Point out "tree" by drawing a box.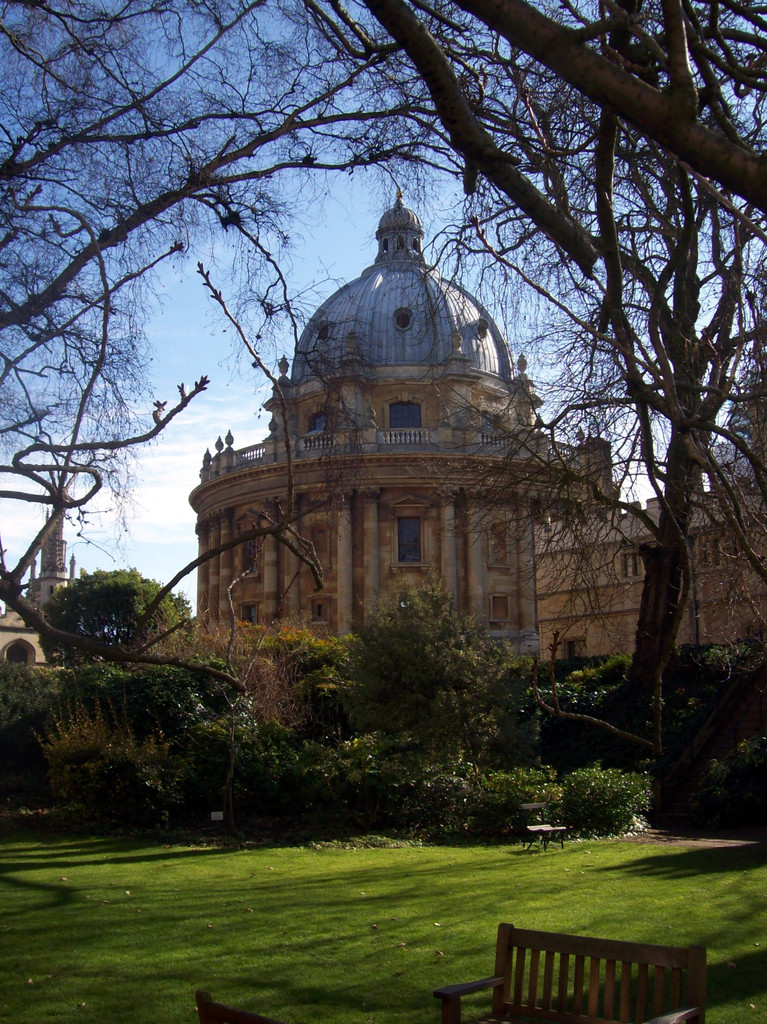
(0, 659, 246, 812).
